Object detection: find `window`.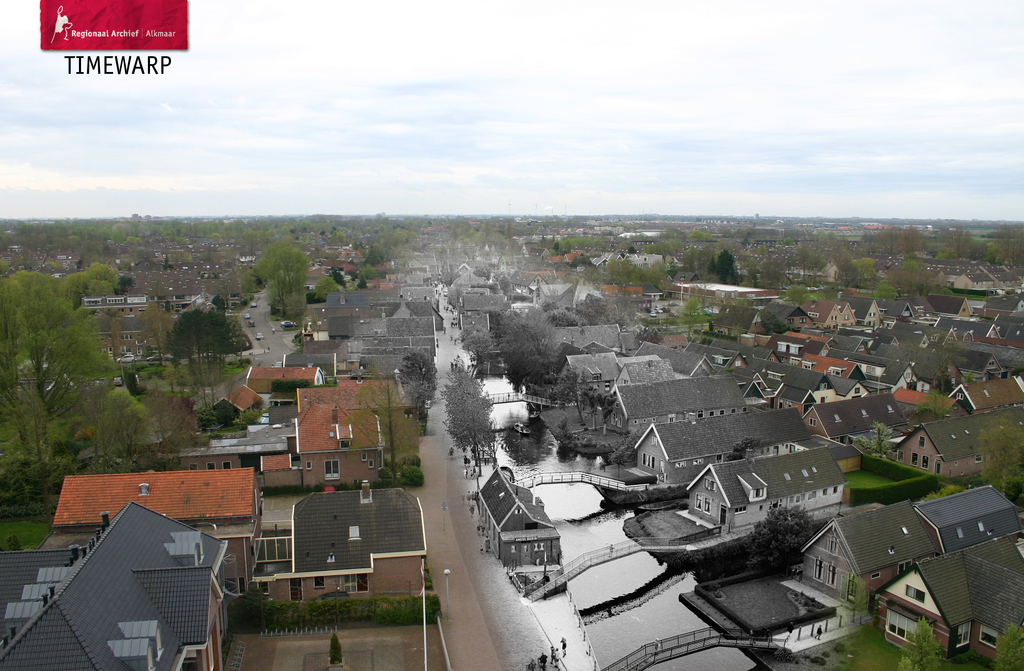
bbox(316, 578, 324, 590).
